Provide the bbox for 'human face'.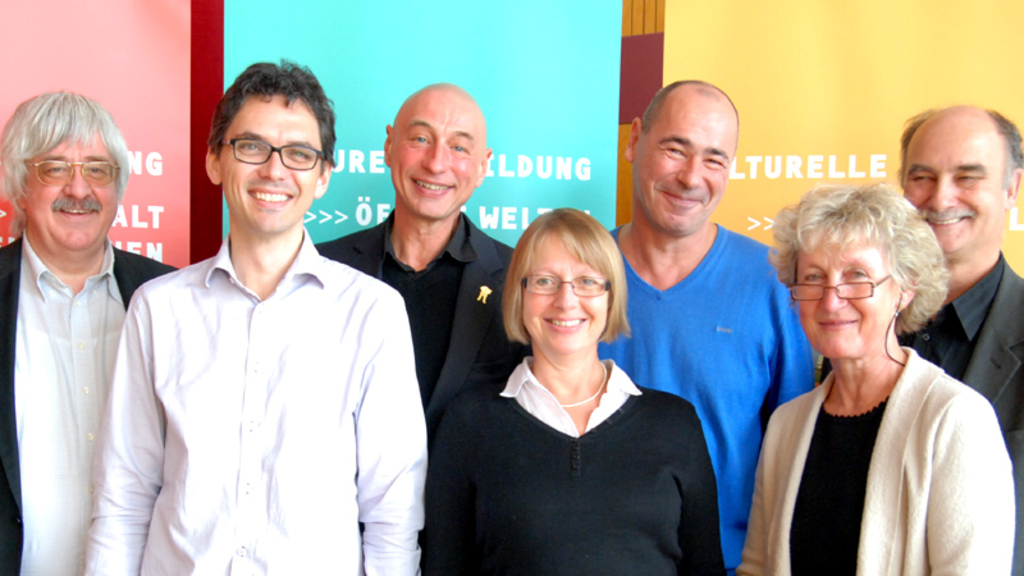
bbox(387, 92, 490, 215).
